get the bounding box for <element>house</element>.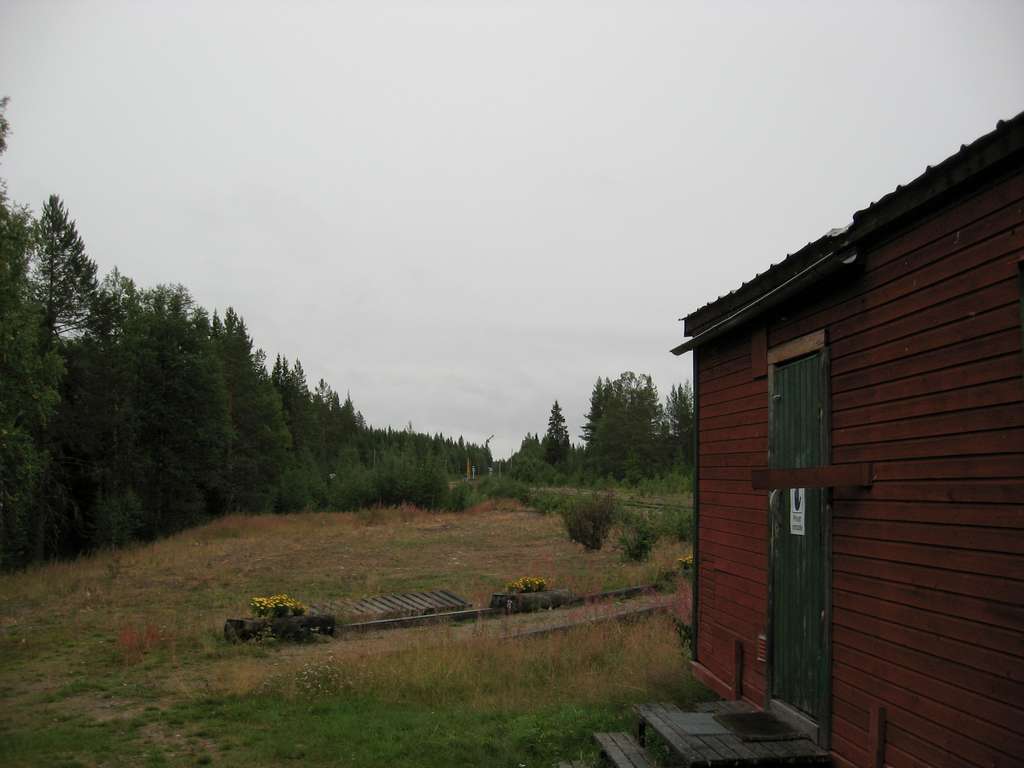
{"x1": 589, "y1": 107, "x2": 1023, "y2": 767}.
